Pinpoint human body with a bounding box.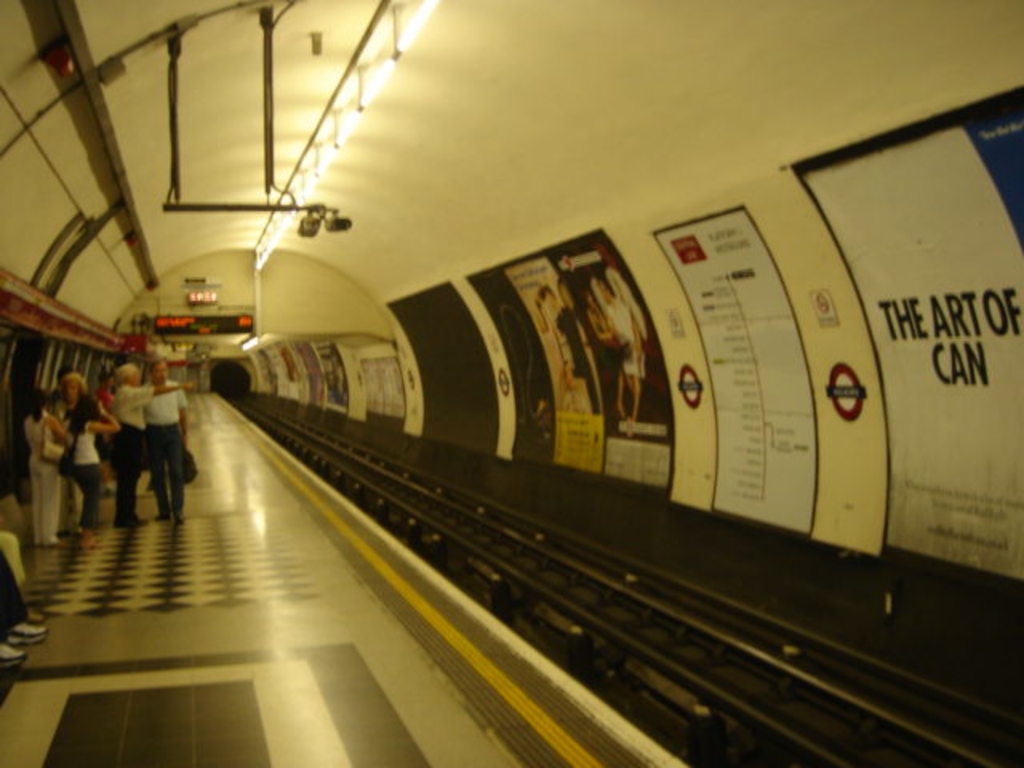
66, 406, 122, 536.
